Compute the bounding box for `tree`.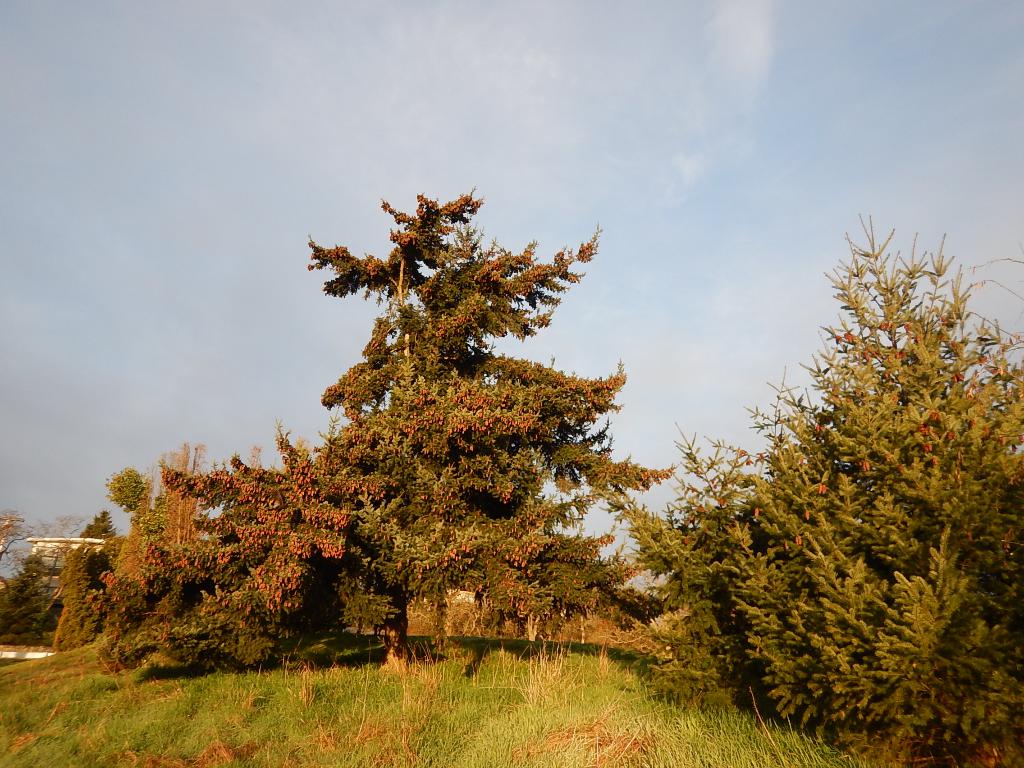
58 534 106 653.
